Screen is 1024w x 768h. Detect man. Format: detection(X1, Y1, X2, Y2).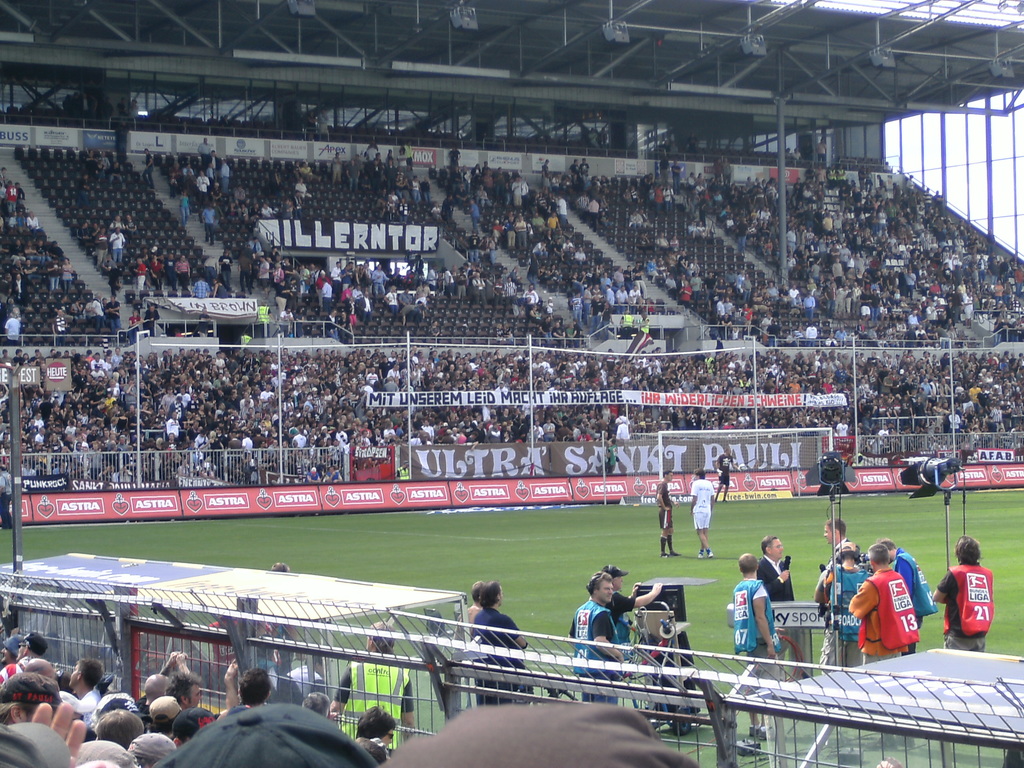
detection(186, 170, 195, 205).
